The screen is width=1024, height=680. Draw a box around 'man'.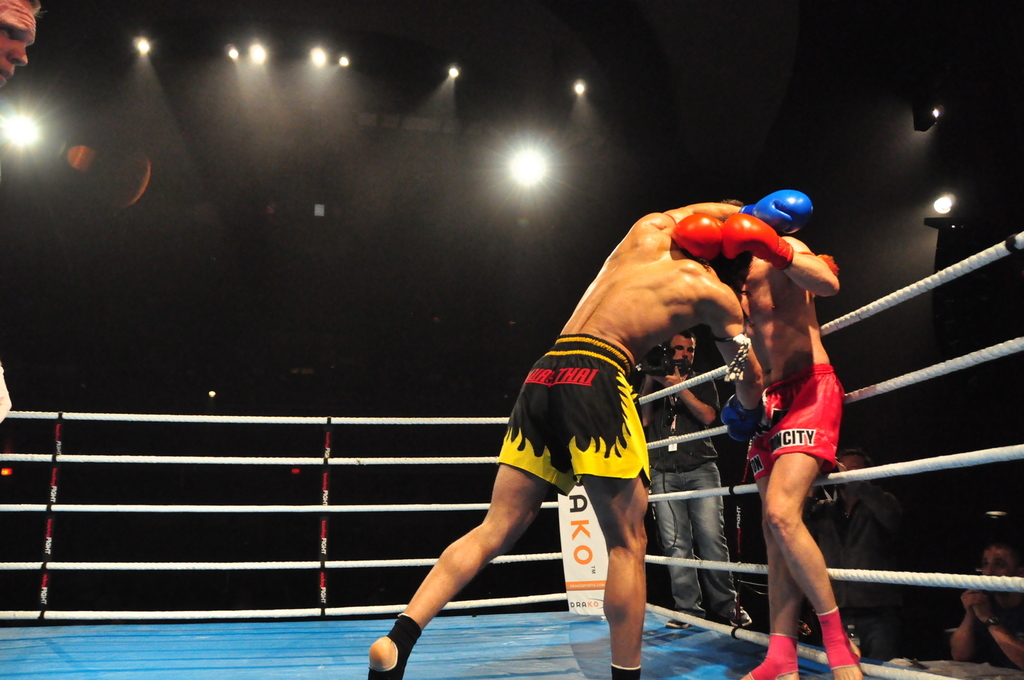
x1=0 y1=0 x2=48 y2=426.
